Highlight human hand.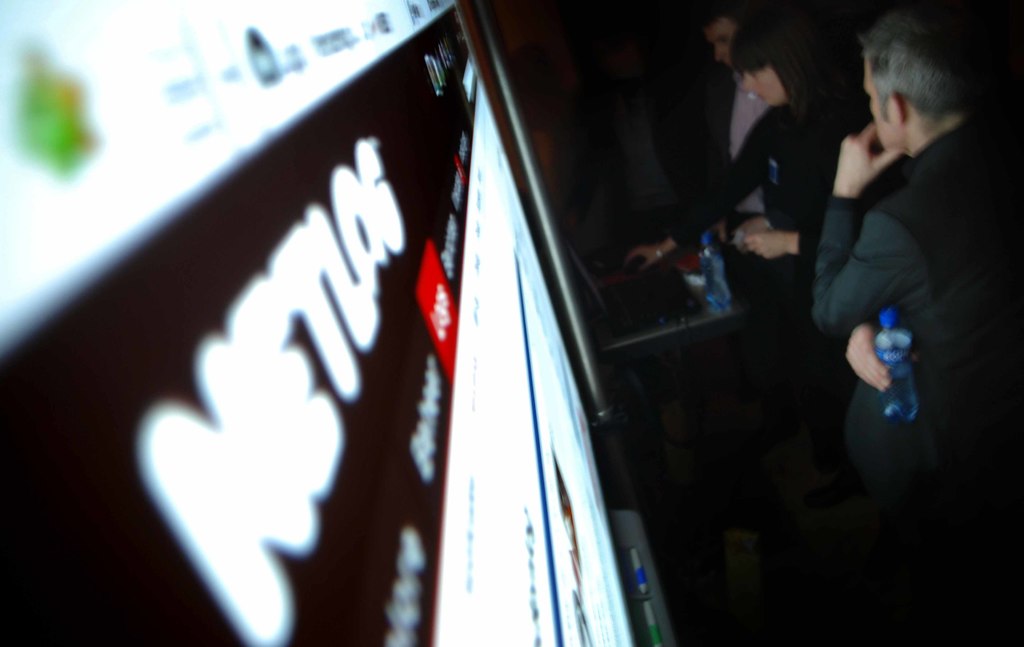
Highlighted region: 745, 231, 791, 259.
